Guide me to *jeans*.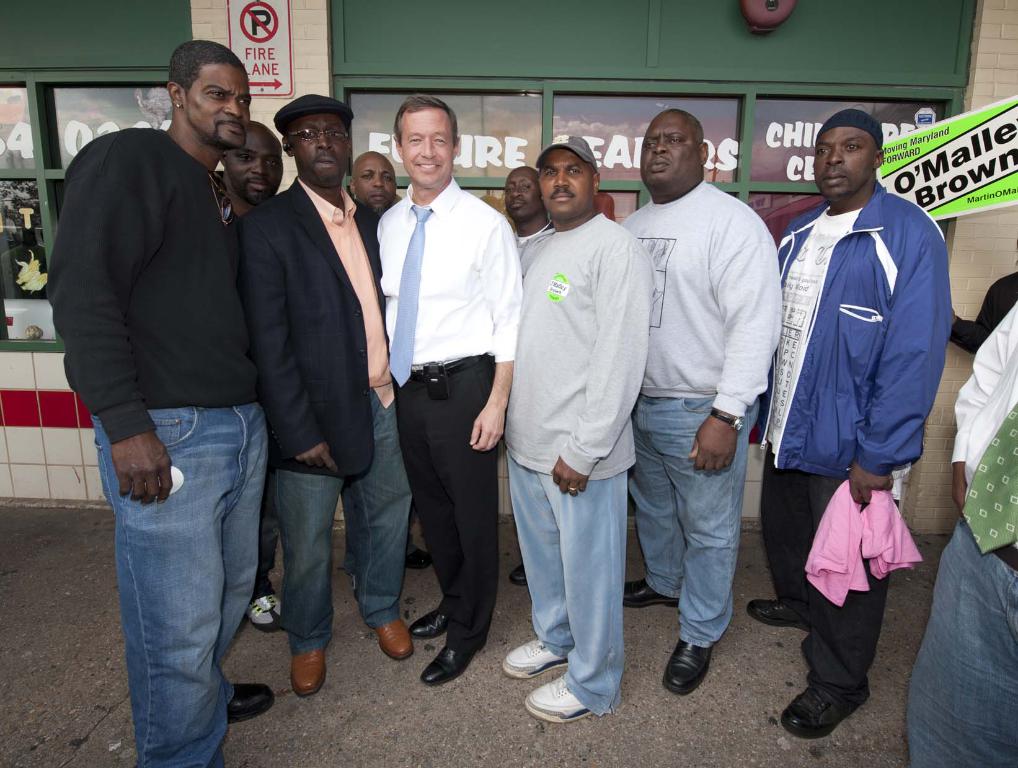
Guidance: BBox(94, 367, 272, 763).
